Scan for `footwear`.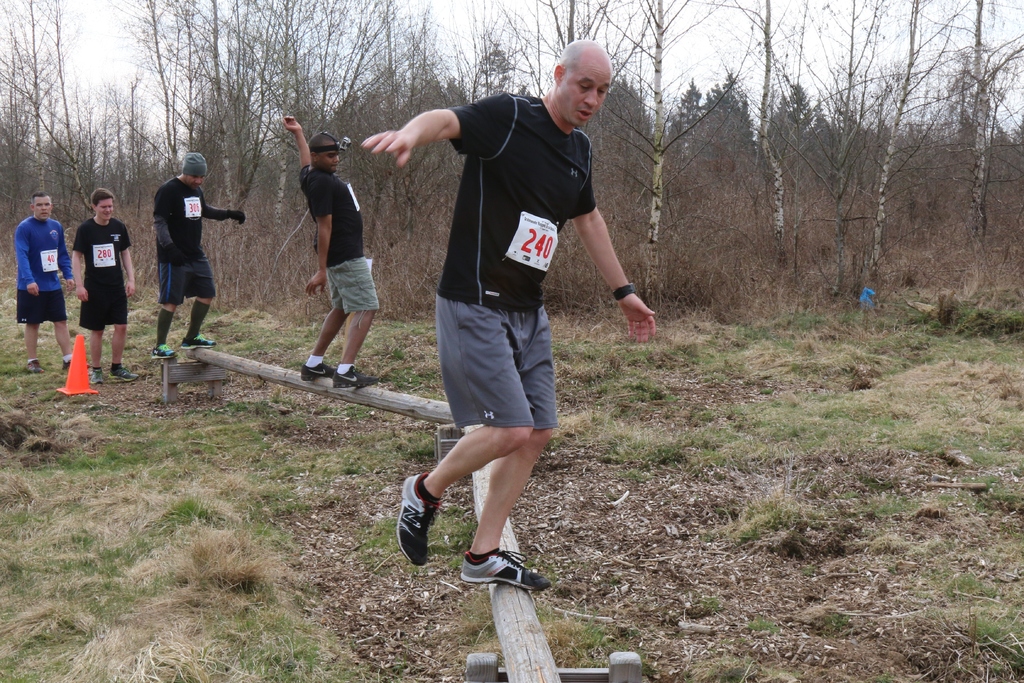
Scan result: [left=108, top=365, right=138, bottom=383].
